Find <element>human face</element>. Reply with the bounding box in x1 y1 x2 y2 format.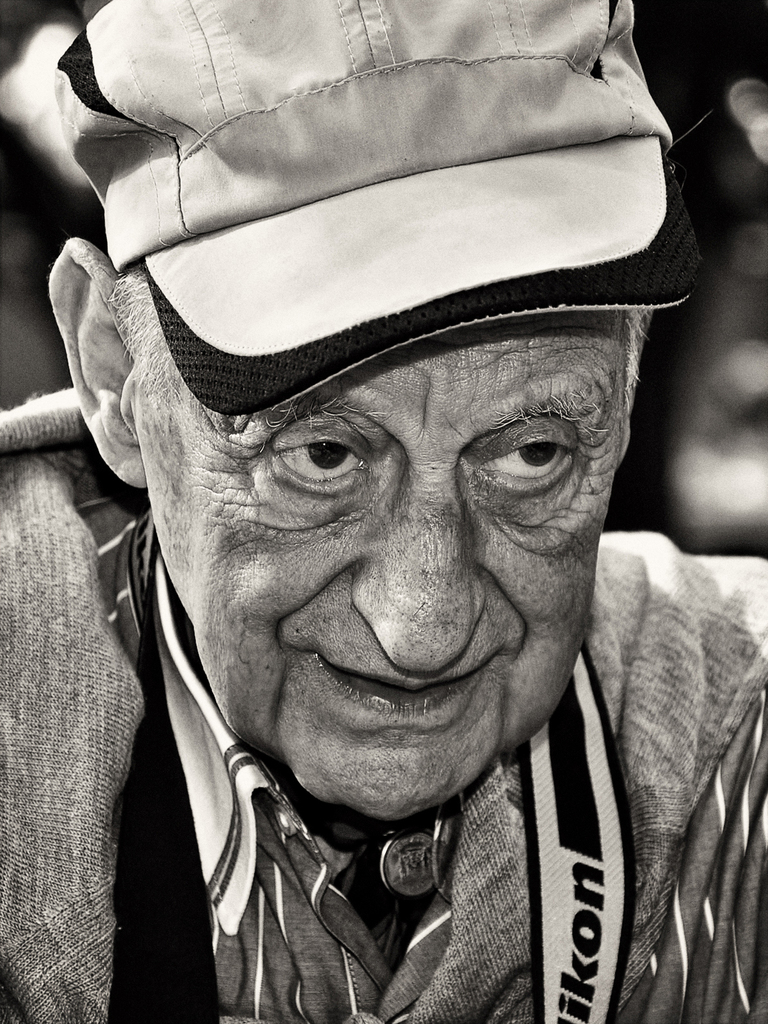
136 309 633 825.
